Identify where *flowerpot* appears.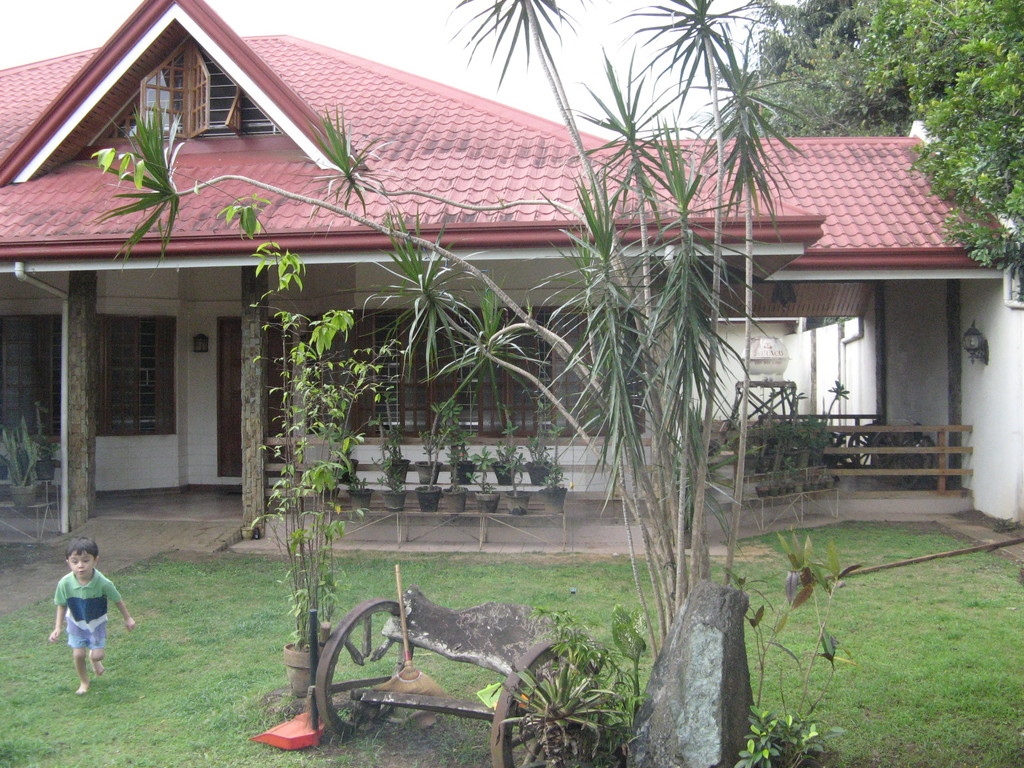
Appears at l=280, t=640, r=341, b=694.
